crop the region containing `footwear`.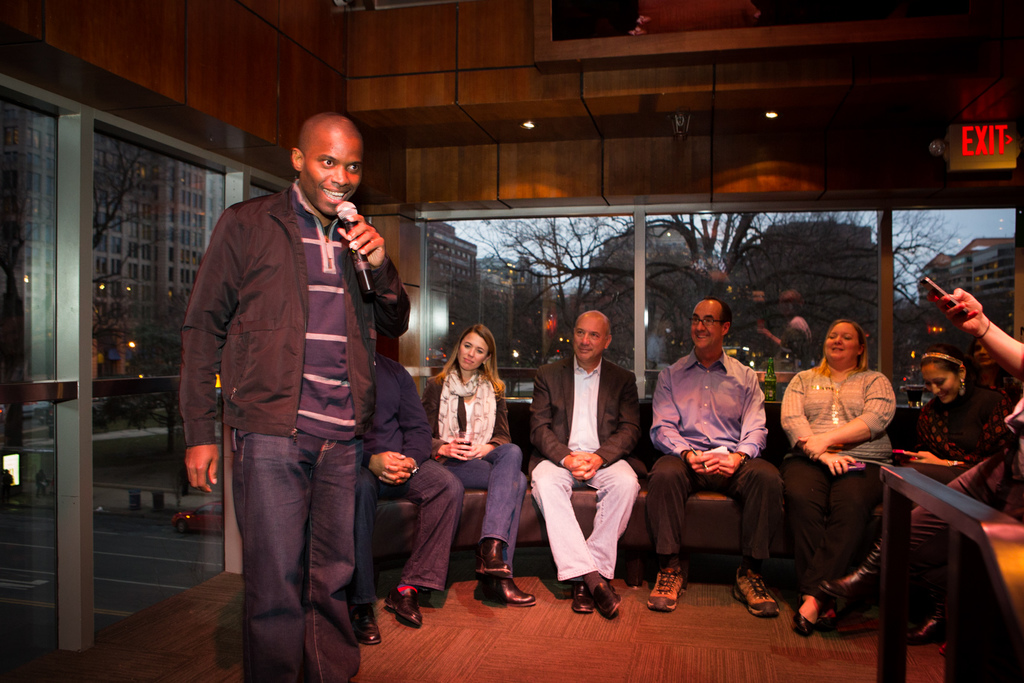
Crop region: 591/577/623/618.
